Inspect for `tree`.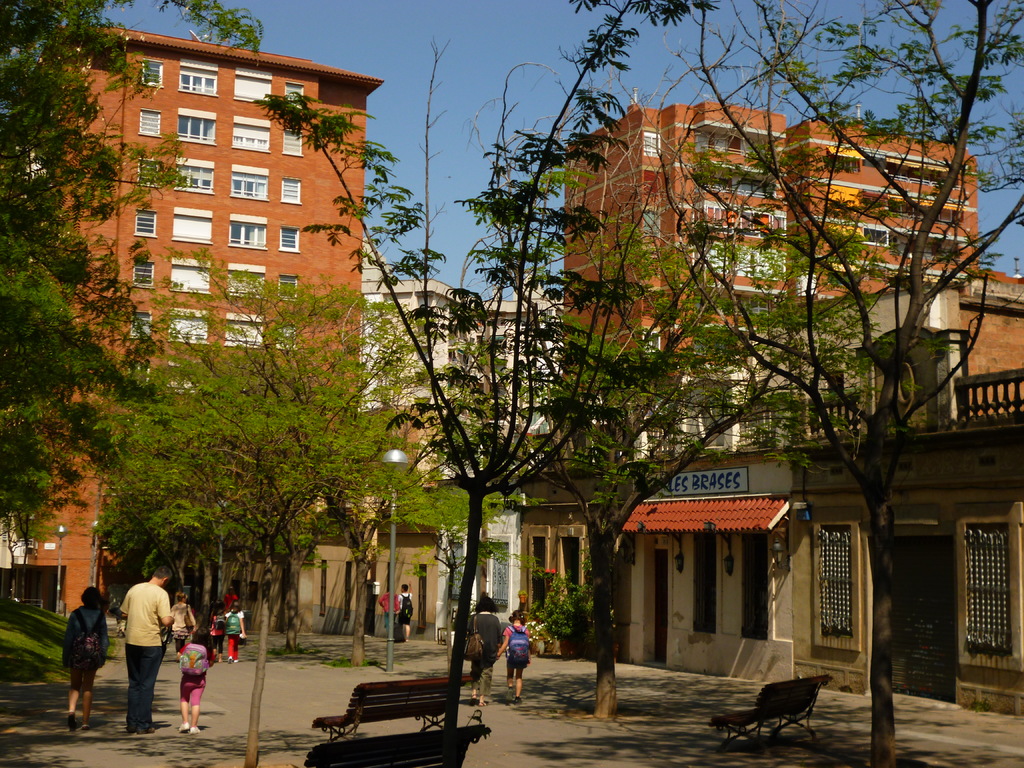
Inspection: x1=643 y1=0 x2=1023 y2=767.
